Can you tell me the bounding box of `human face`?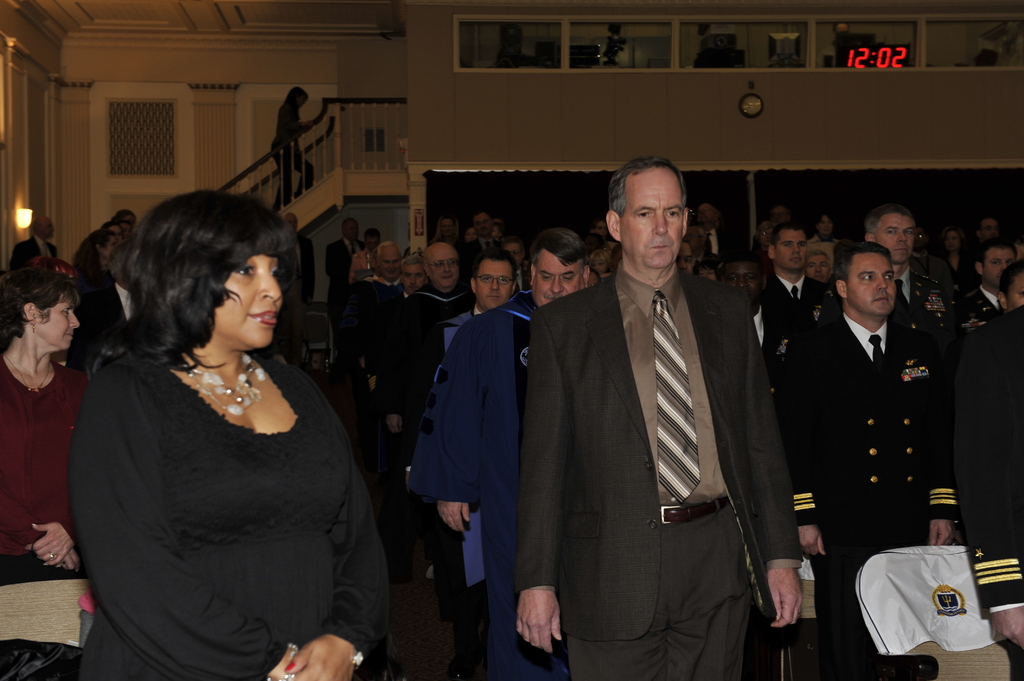
(774,209,787,227).
